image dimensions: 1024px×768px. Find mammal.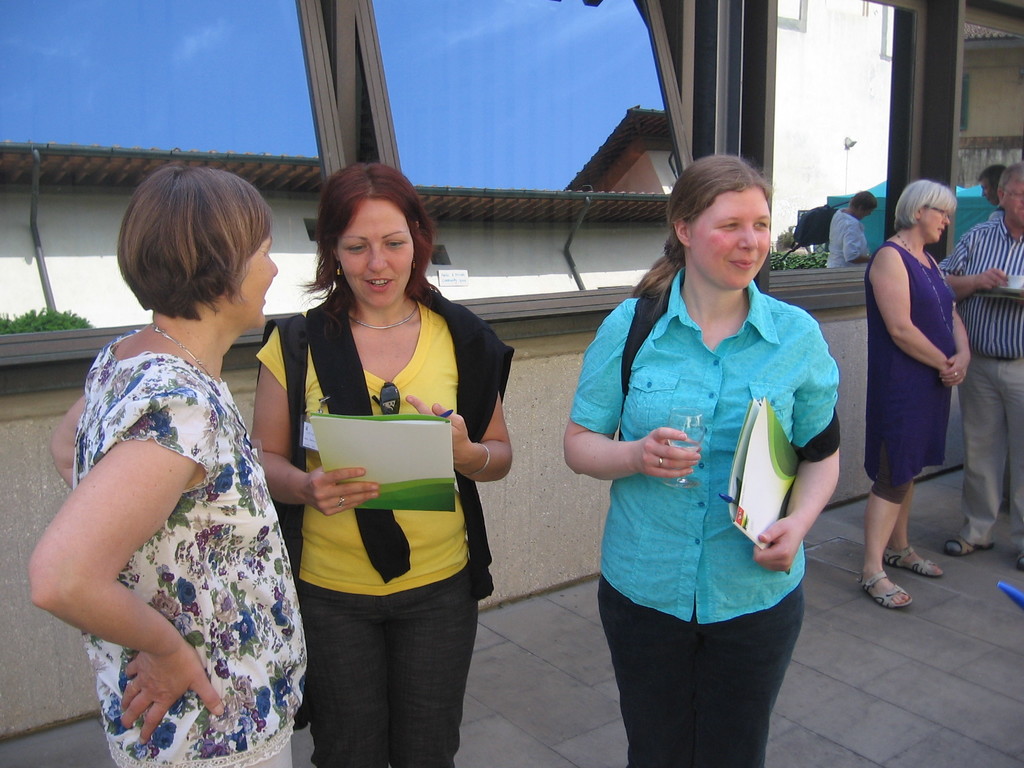
left=859, top=182, right=977, bottom=609.
